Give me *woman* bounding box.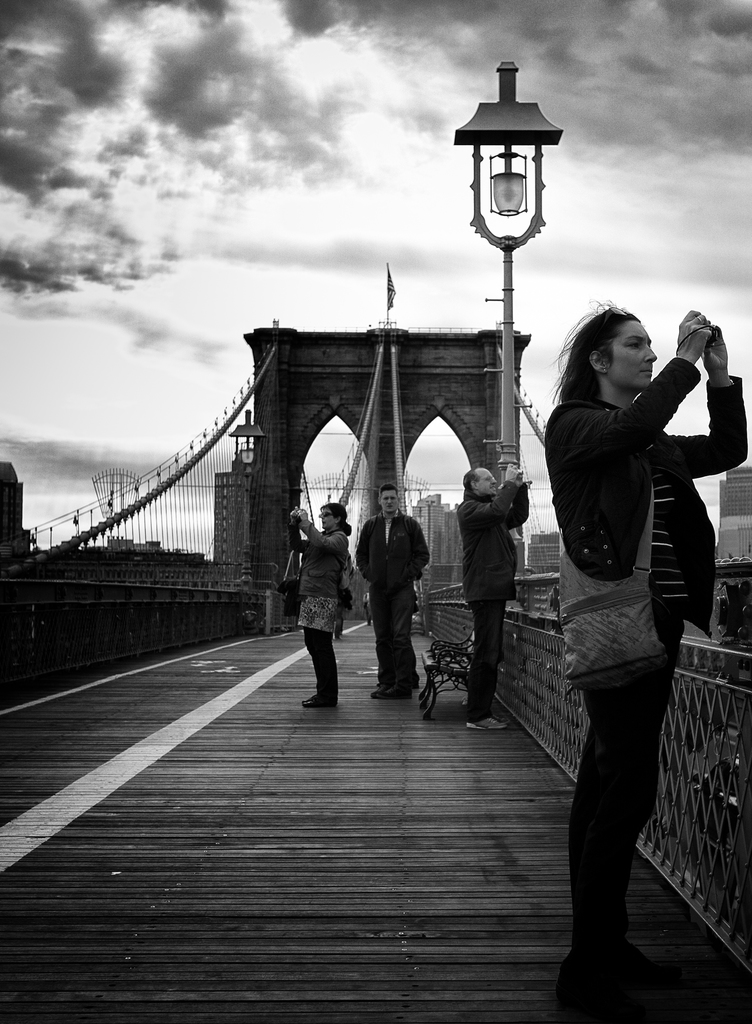
(530,262,717,1005).
